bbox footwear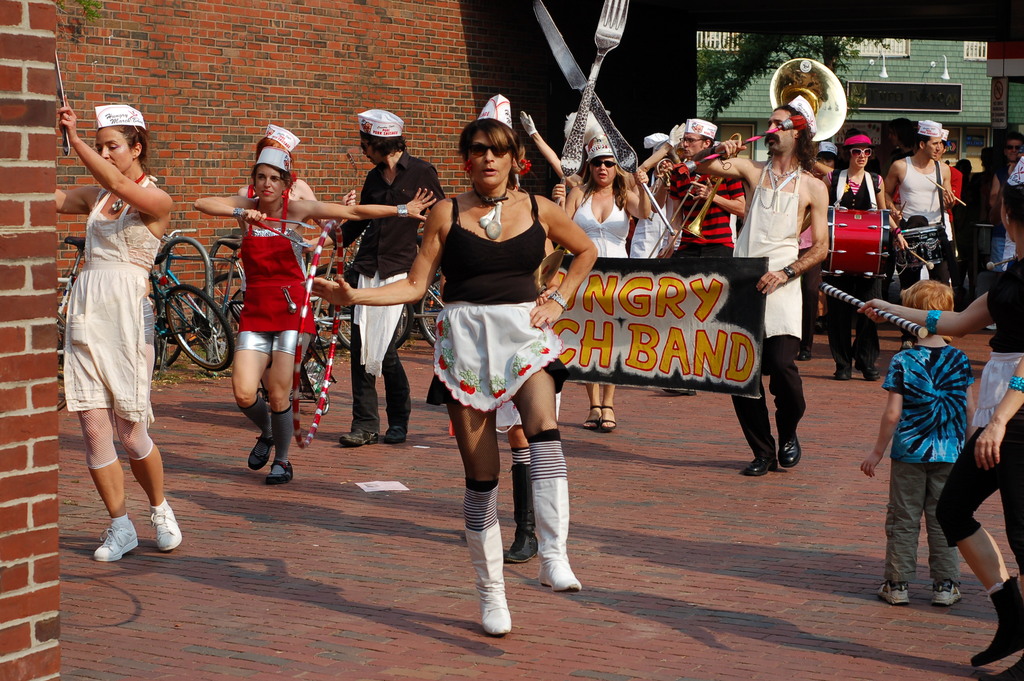
region(91, 516, 138, 561)
